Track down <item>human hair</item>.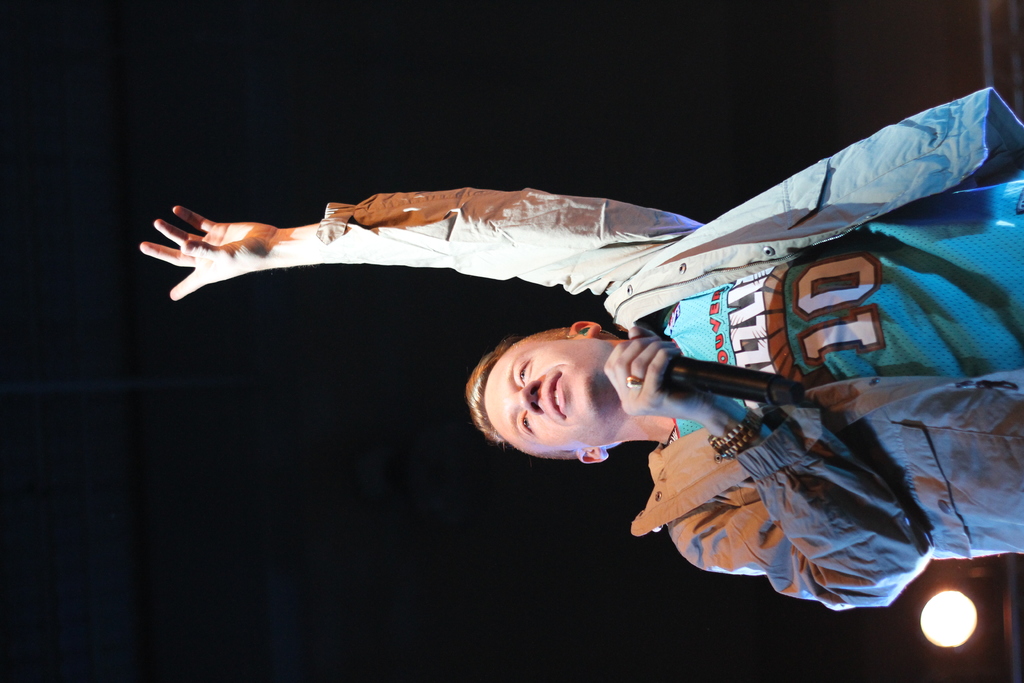
Tracked to {"x1": 461, "y1": 331, "x2": 525, "y2": 447}.
